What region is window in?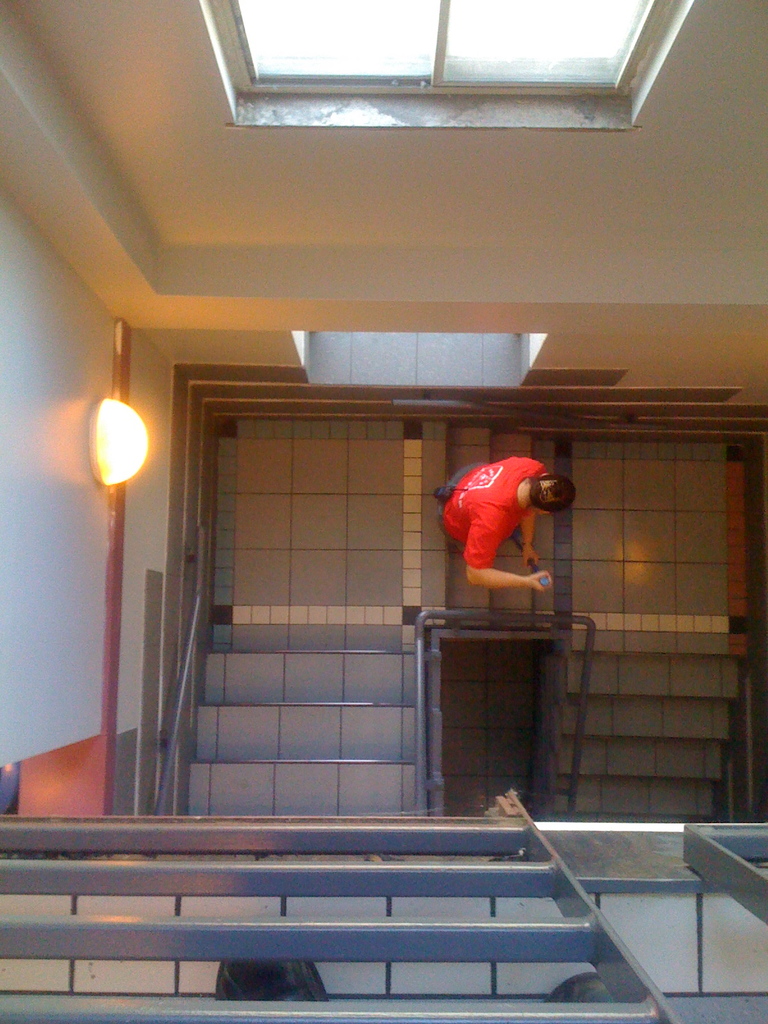
202,0,678,113.
